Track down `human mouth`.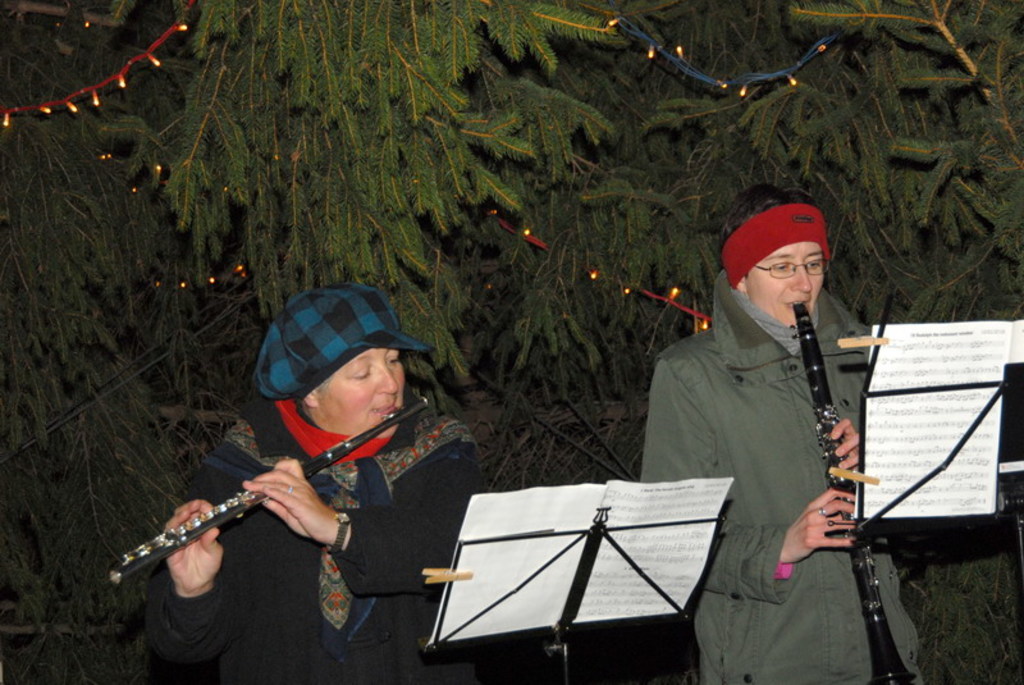
Tracked to 783,301,806,311.
